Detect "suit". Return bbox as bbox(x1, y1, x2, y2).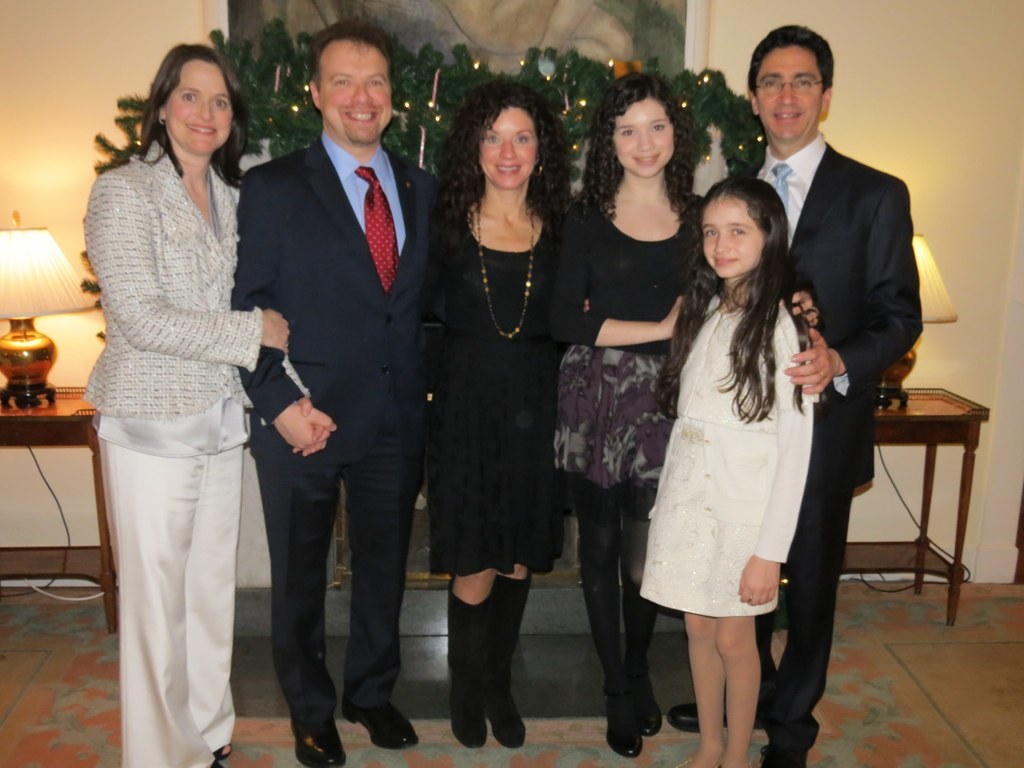
bbox(227, 132, 430, 746).
